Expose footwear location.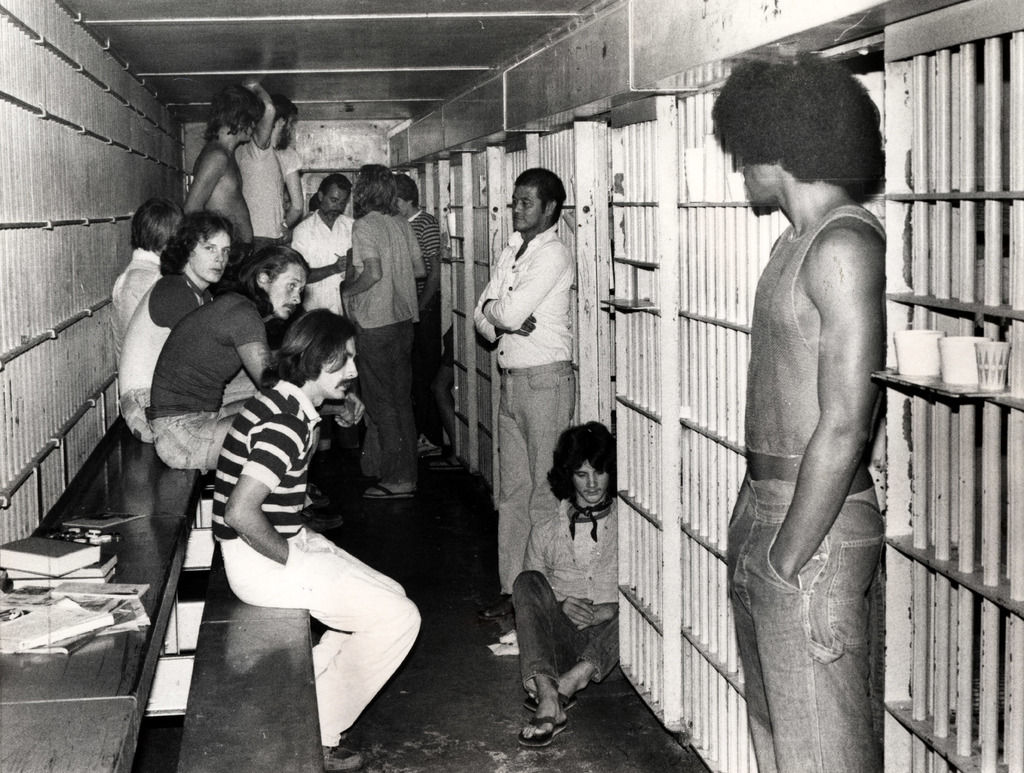
Exposed at pyautogui.locateOnScreen(305, 499, 344, 530).
